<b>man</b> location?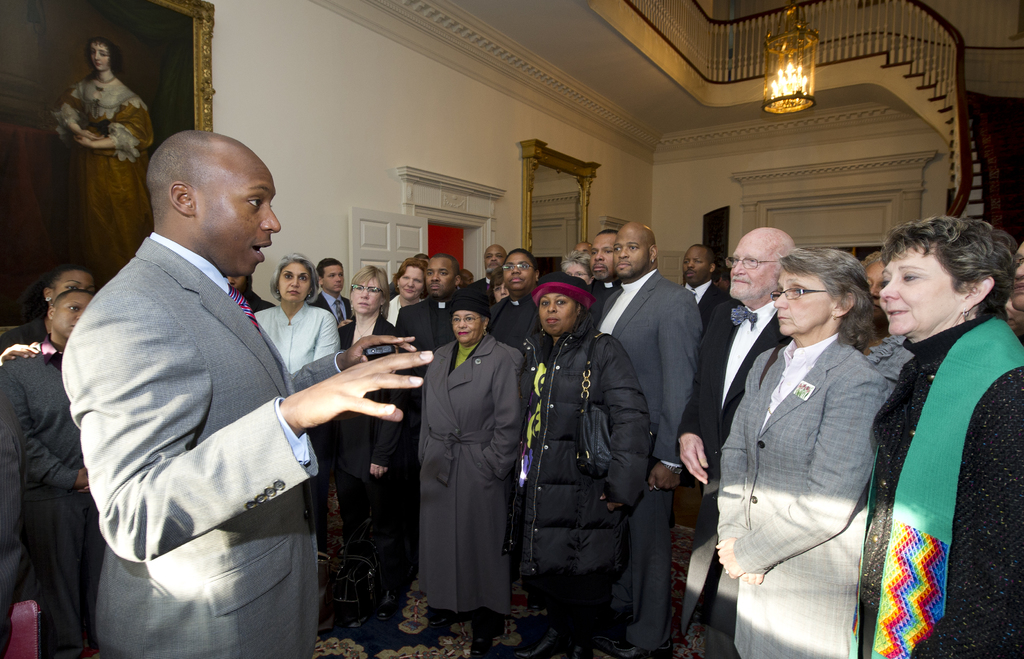
select_region(396, 248, 474, 363)
